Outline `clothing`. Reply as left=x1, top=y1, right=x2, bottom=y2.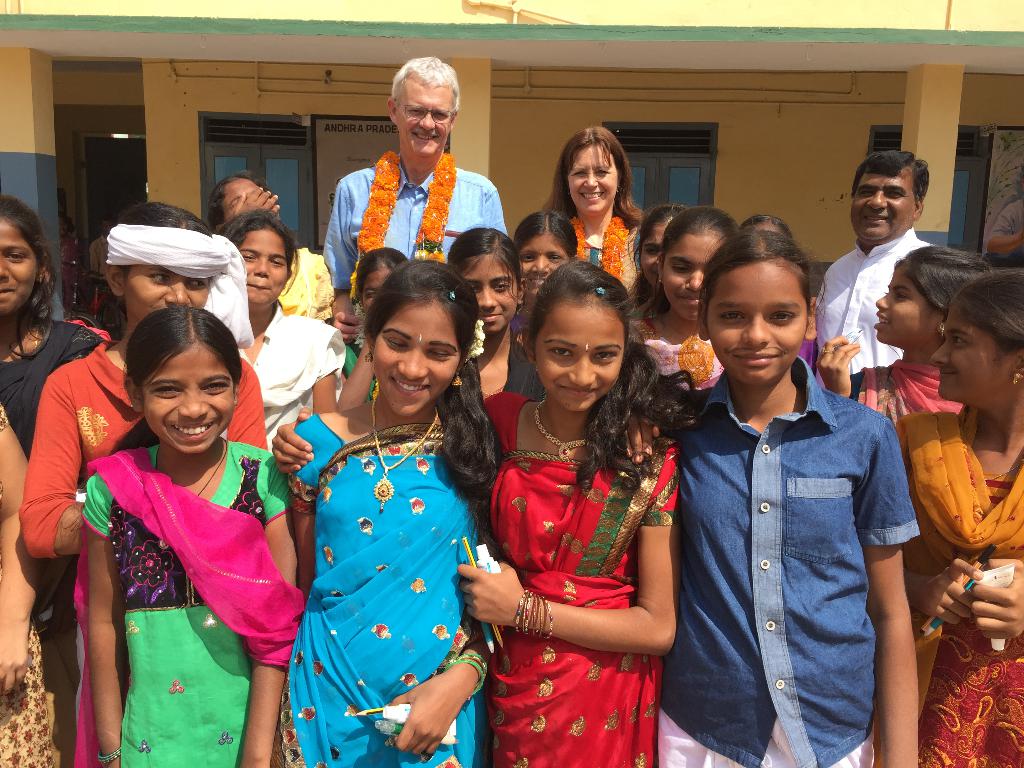
left=0, top=306, right=113, bottom=462.
